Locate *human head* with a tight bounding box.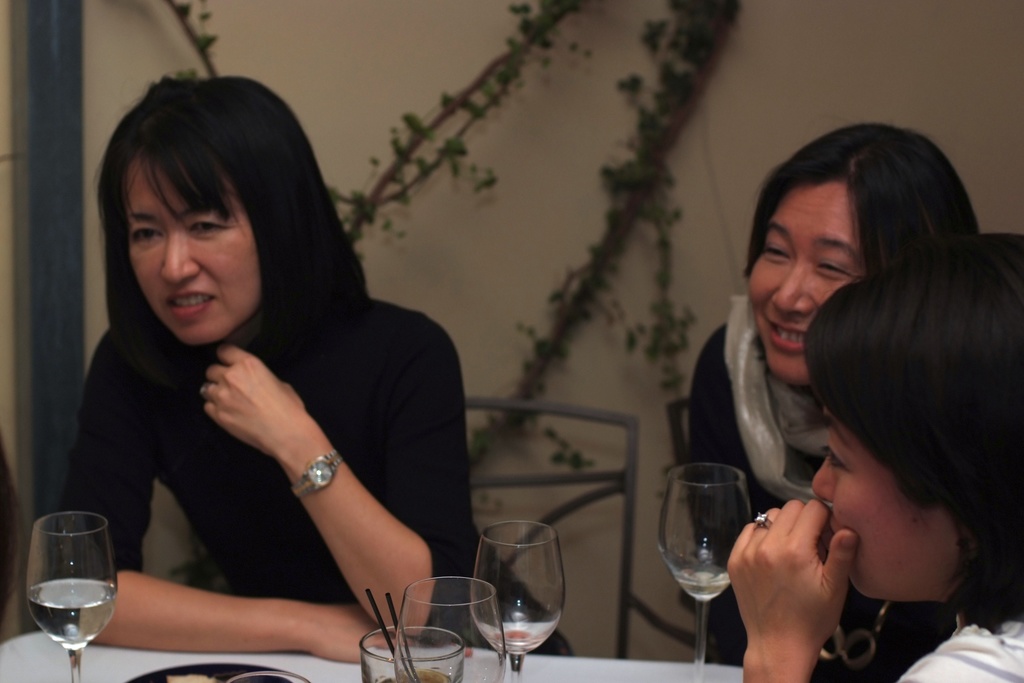
crop(808, 237, 1023, 596).
